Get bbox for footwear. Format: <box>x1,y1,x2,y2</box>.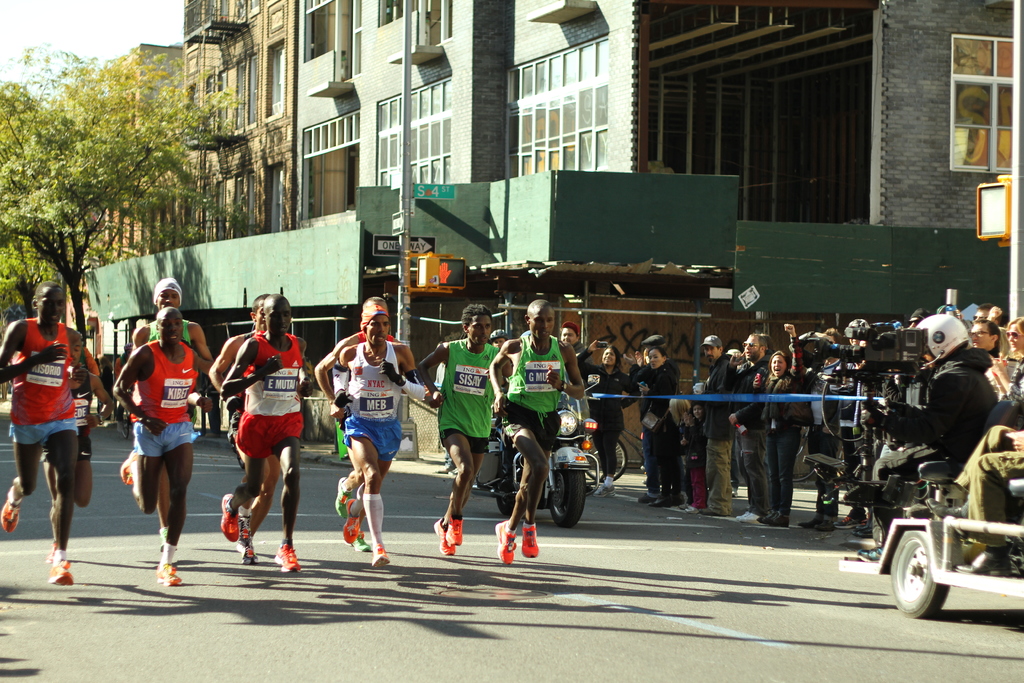
<box>116,450,136,488</box>.
